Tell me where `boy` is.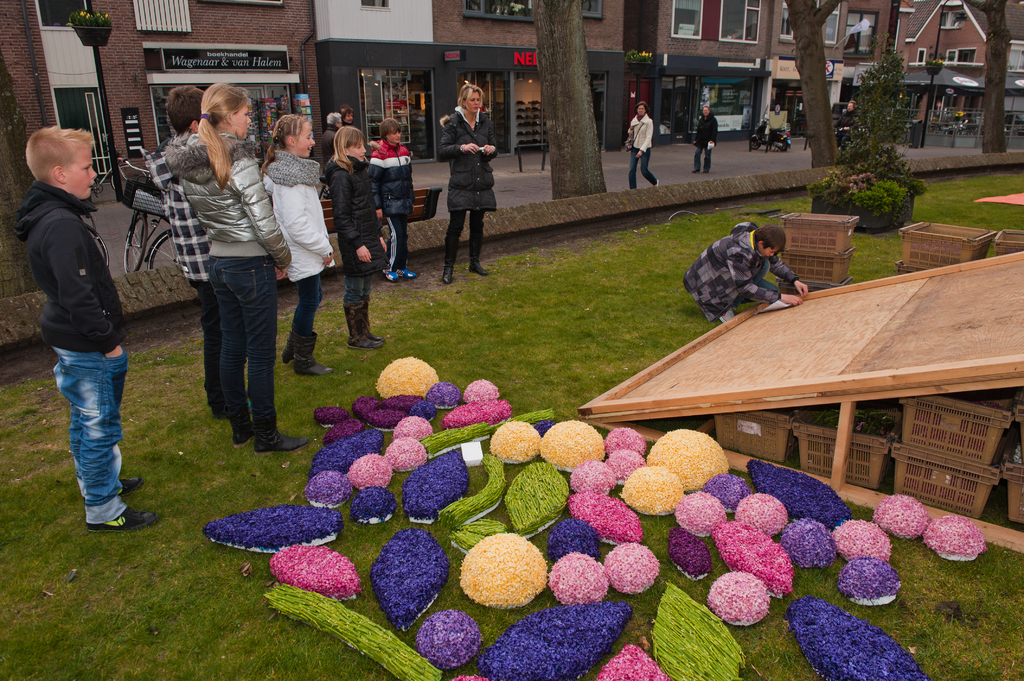
`boy` is at box(145, 88, 268, 421).
